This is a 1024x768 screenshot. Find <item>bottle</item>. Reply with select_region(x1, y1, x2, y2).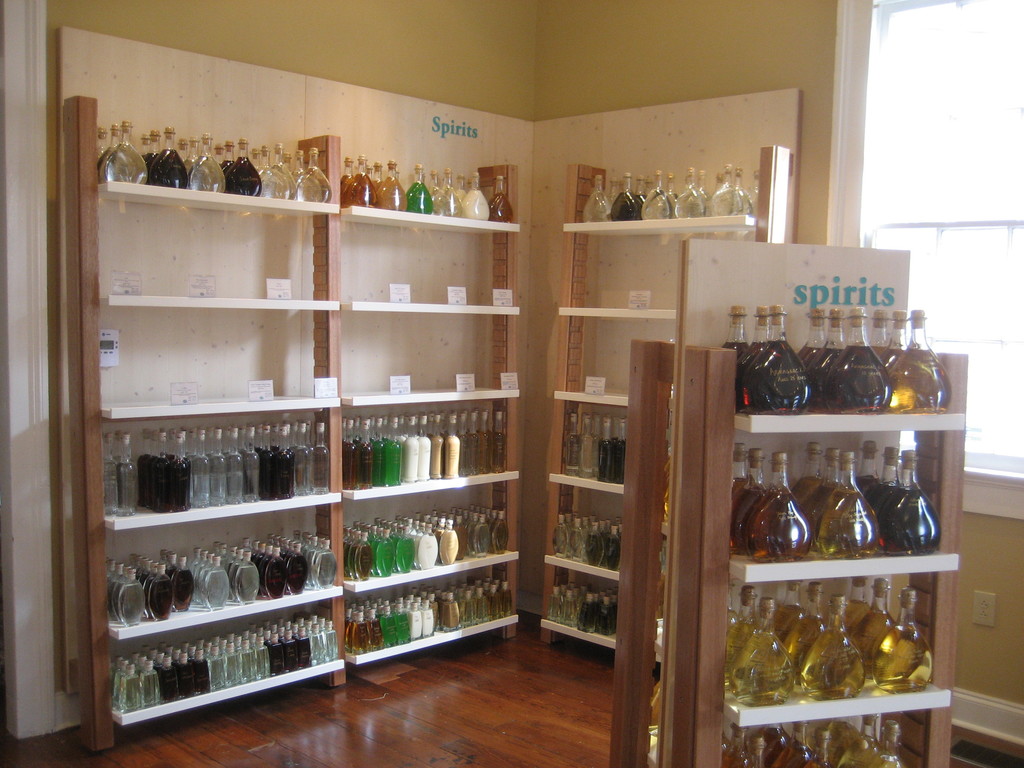
select_region(296, 148, 333, 200).
